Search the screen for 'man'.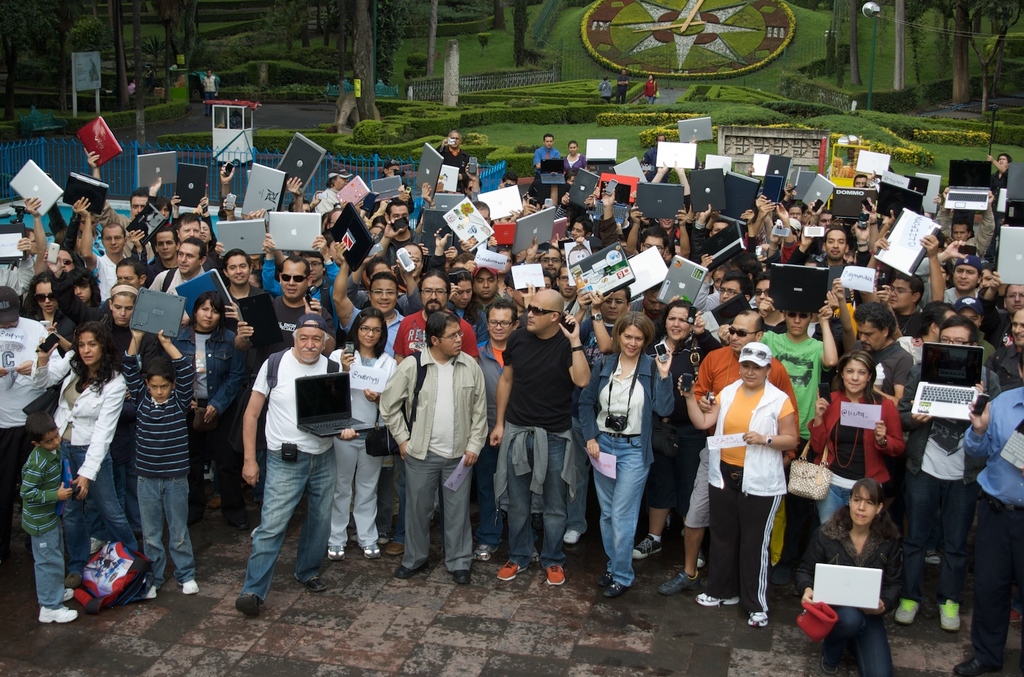
Found at (624,281,673,358).
